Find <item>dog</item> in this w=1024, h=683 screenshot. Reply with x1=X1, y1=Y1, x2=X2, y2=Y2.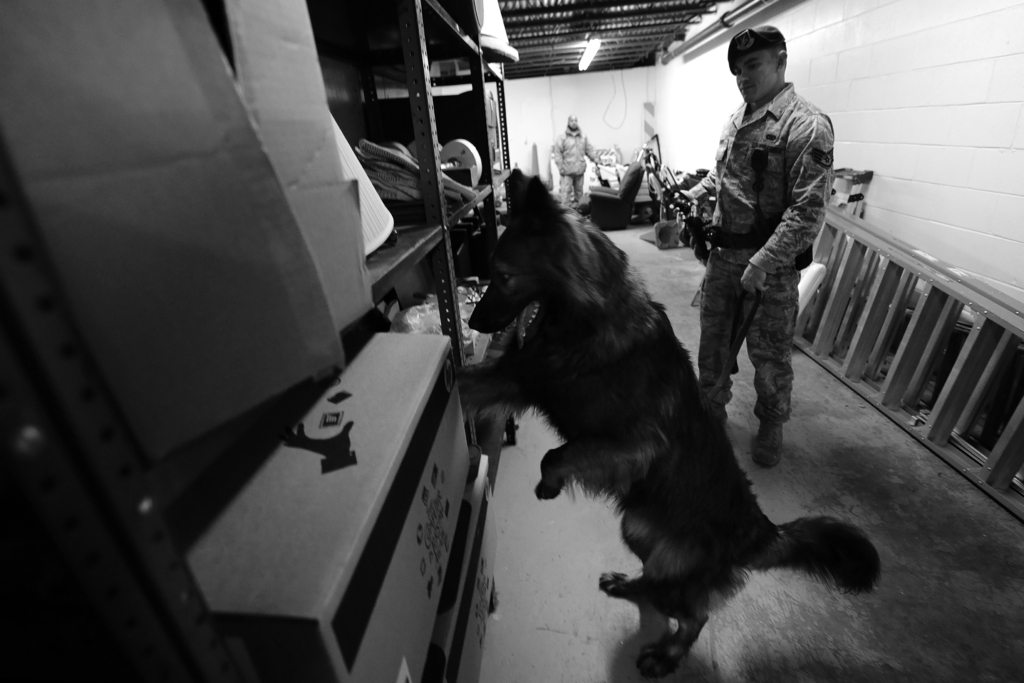
x1=458, y1=167, x2=883, y2=682.
